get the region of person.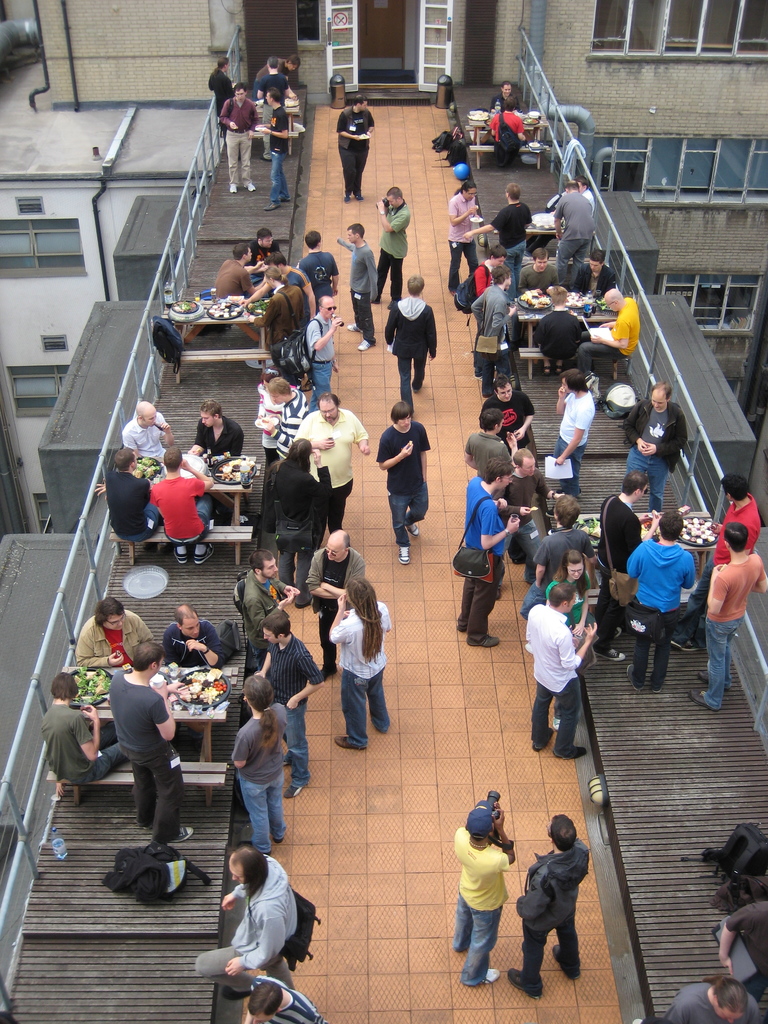
x1=289 y1=396 x2=364 y2=562.
